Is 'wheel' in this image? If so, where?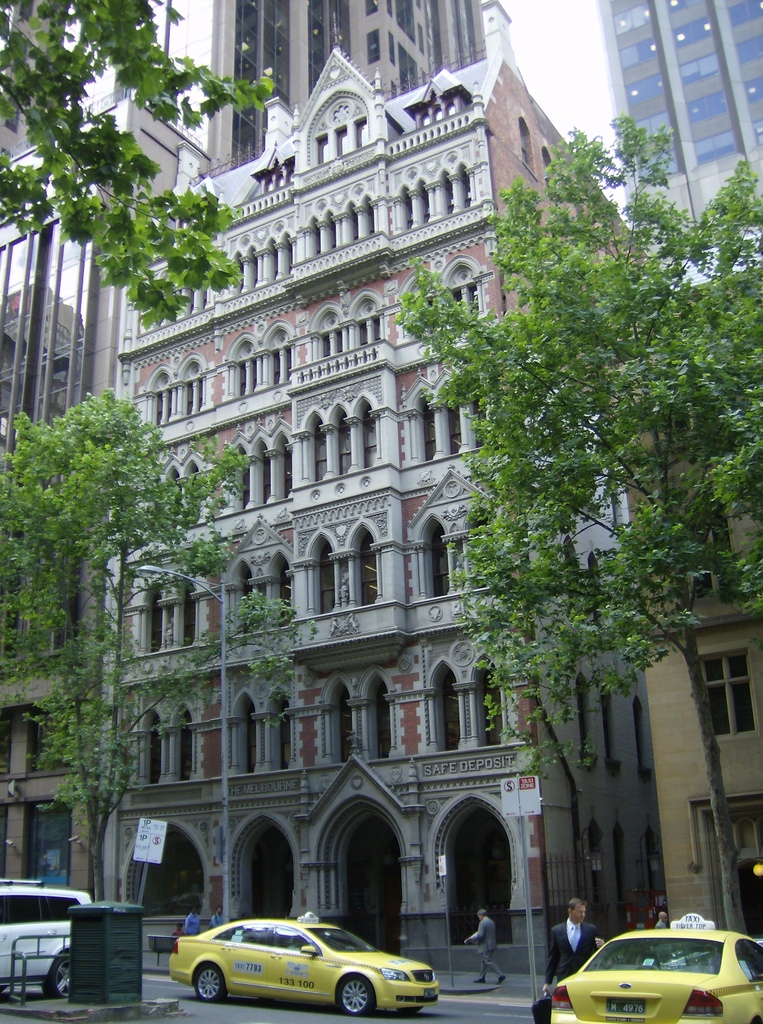
Yes, at box(196, 963, 224, 1002).
